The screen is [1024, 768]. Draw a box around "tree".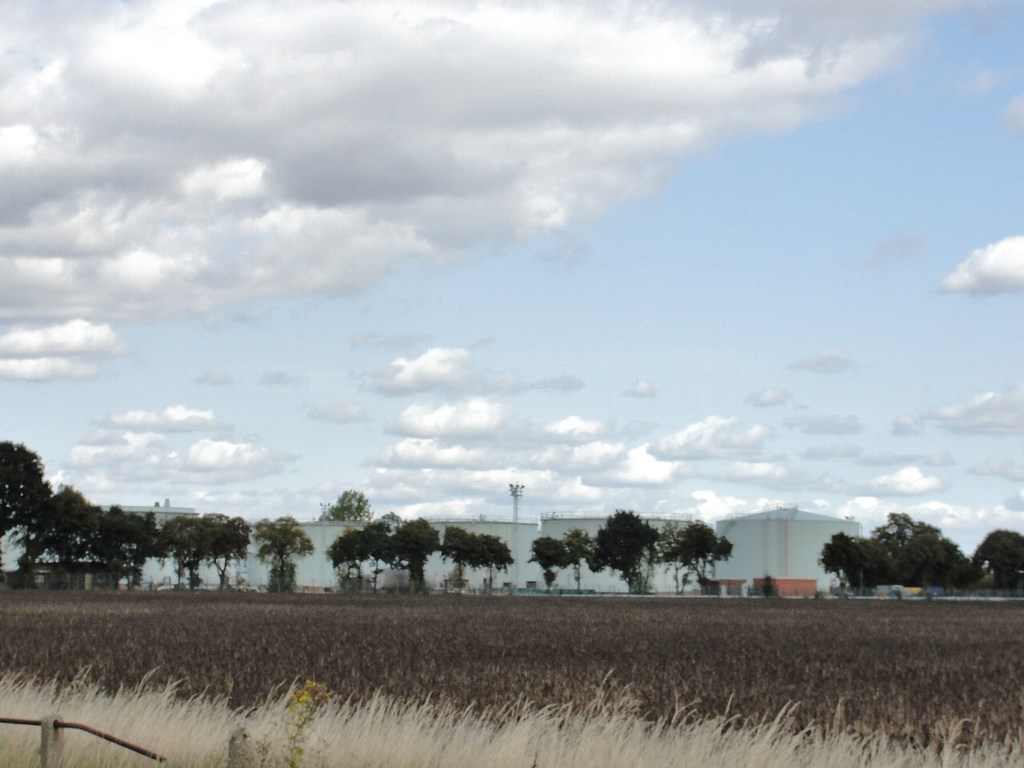
select_region(159, 513, 206, 587).
